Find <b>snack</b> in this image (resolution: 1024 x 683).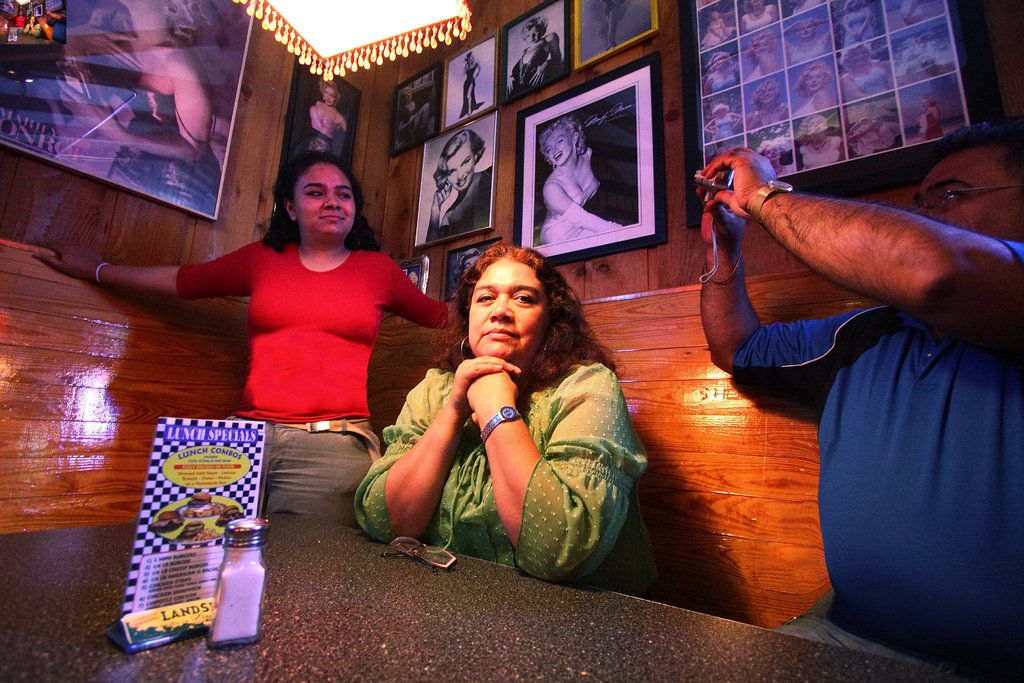
147/511/184/530.
